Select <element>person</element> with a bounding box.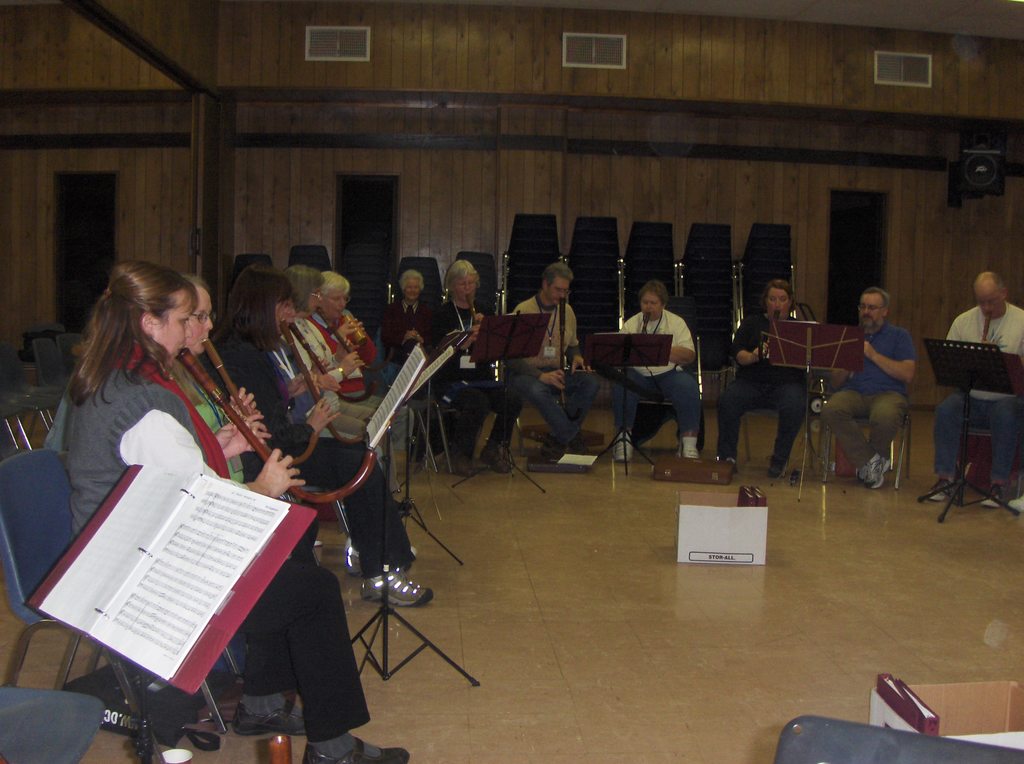
[503,258,603,453].
